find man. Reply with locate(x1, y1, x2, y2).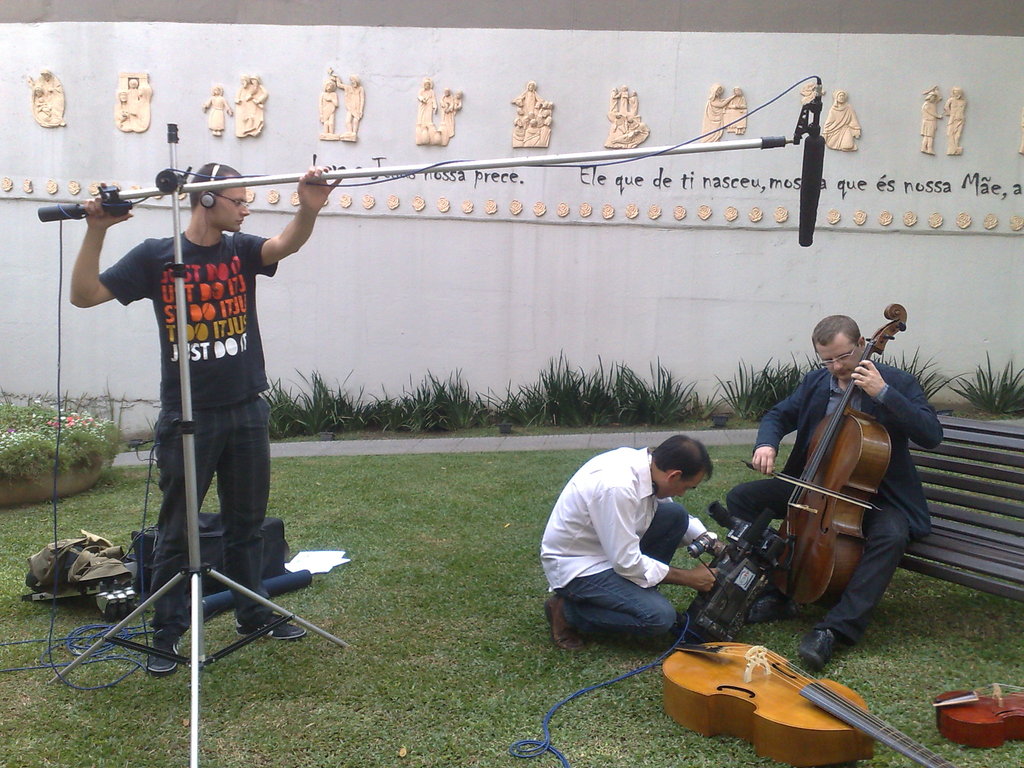
locate(70, 157, 346, 675).
